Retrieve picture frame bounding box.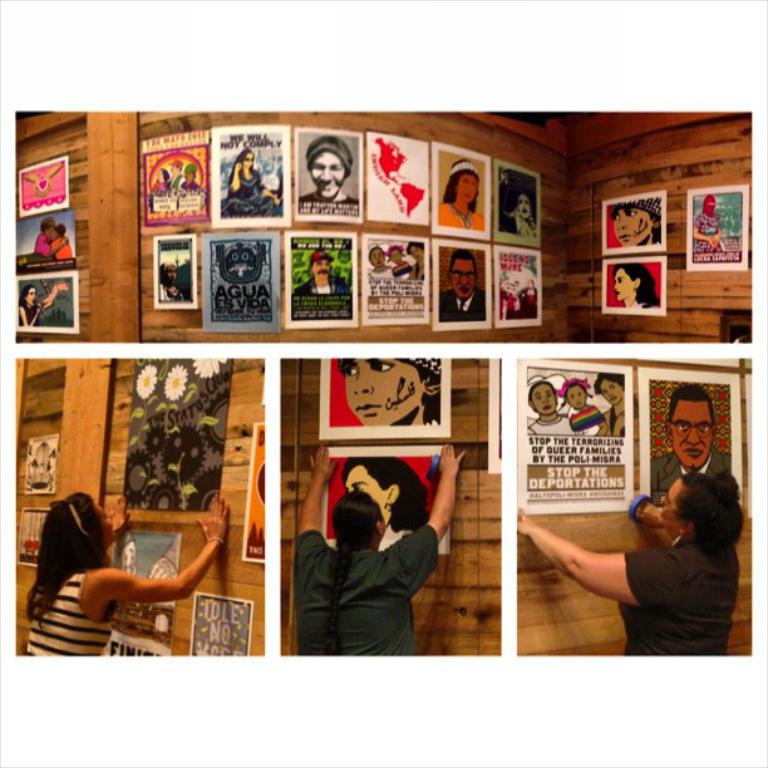
Bounding box: select_region(430, 141, 487, 238).
